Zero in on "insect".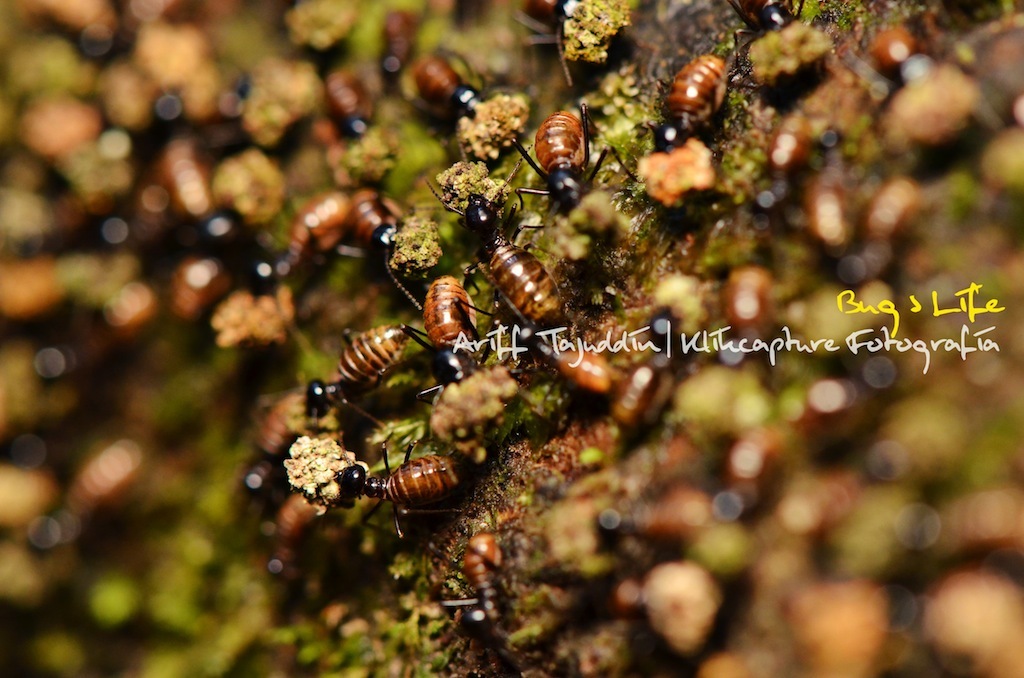
Zeroed in: [left=865, top=25, right=934, bottom=91].
